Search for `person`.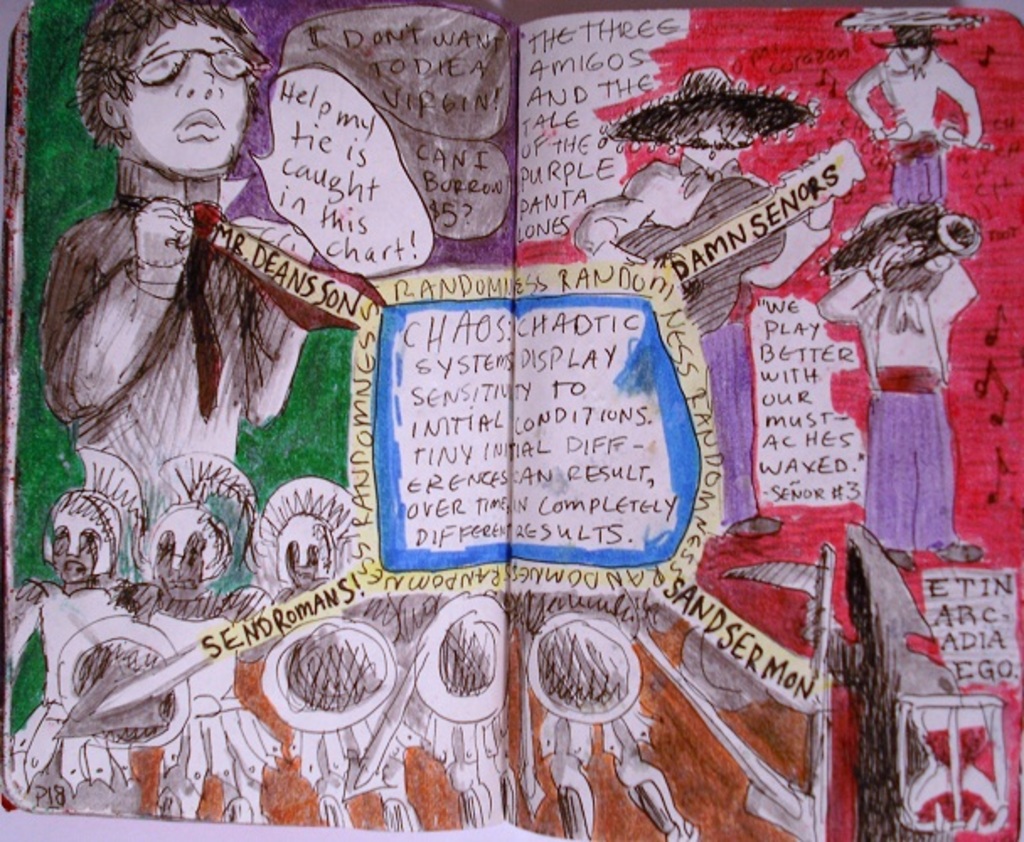
Found at 573, 67, 840, 547.
